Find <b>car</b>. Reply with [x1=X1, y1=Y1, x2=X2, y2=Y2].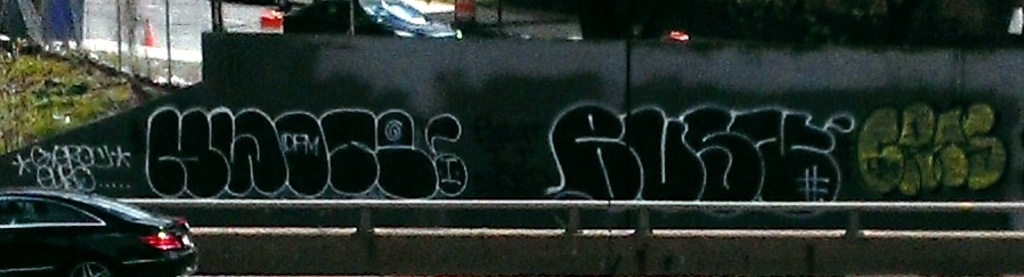
[x1=452, y1=0, x2=583, y2=40].
